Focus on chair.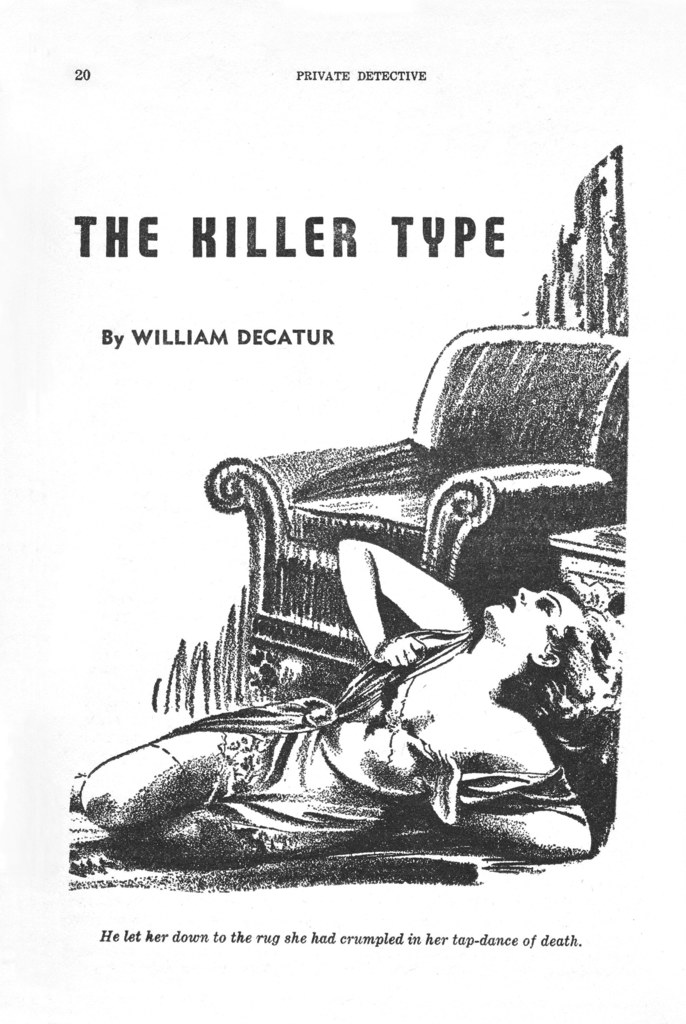
Focused at l=192, t=333, r=633, b=707.
